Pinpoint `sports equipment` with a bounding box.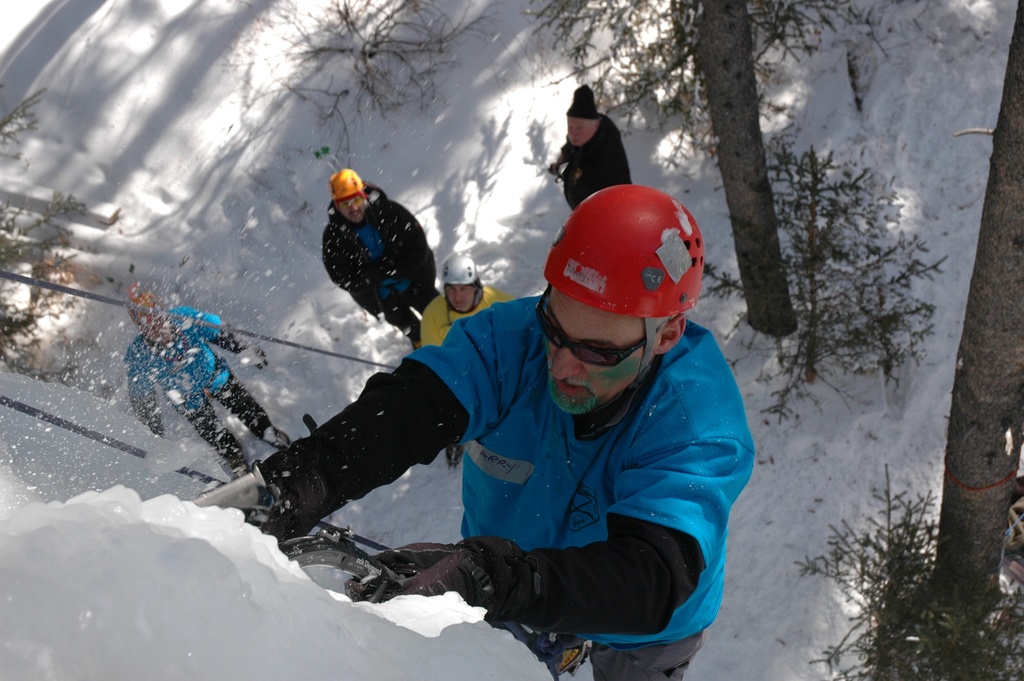
540,182,708,391.
